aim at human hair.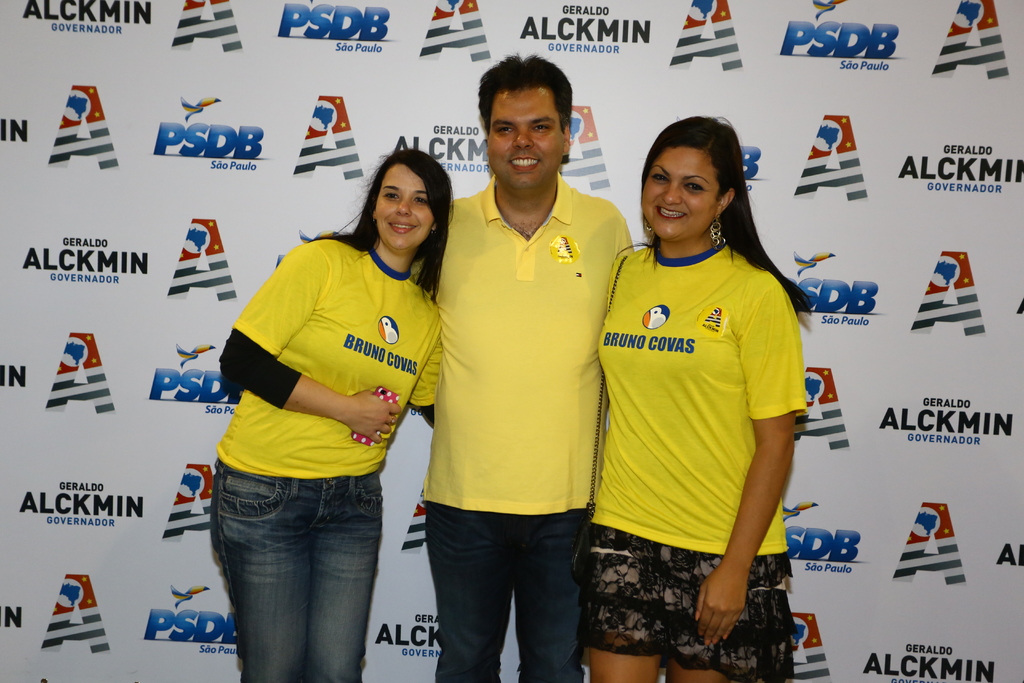
Aimed at bbox=(351, 143, 454, 282).
